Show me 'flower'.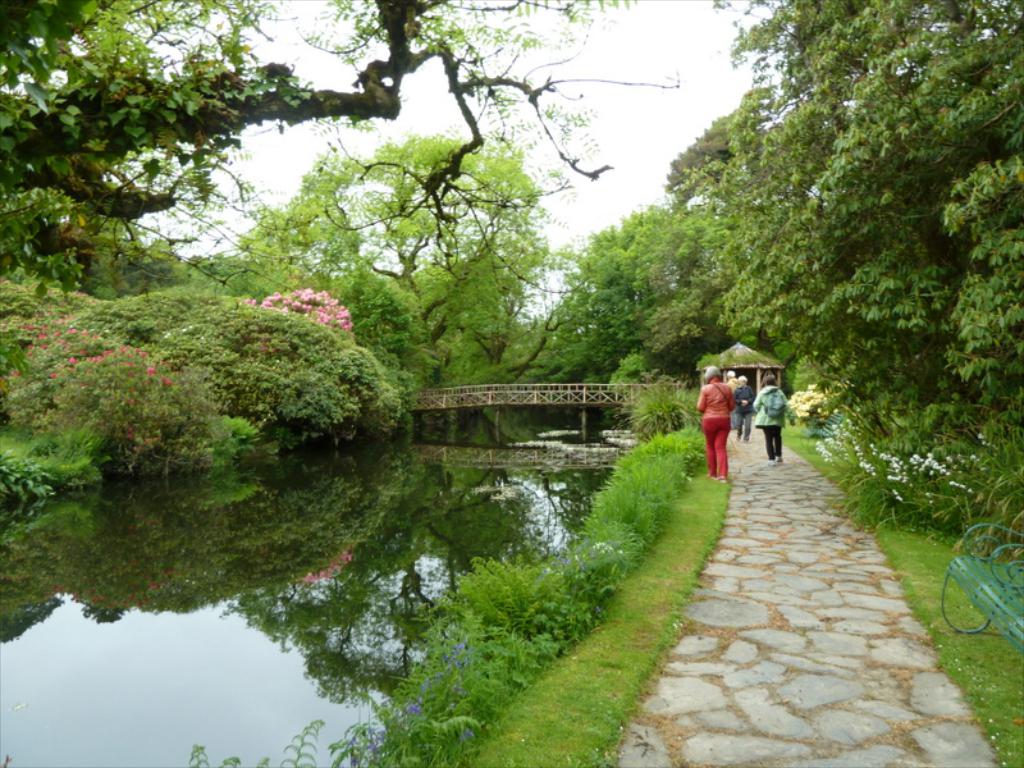
'flower' is here: <region>928, 449, 938, 457</region>.
